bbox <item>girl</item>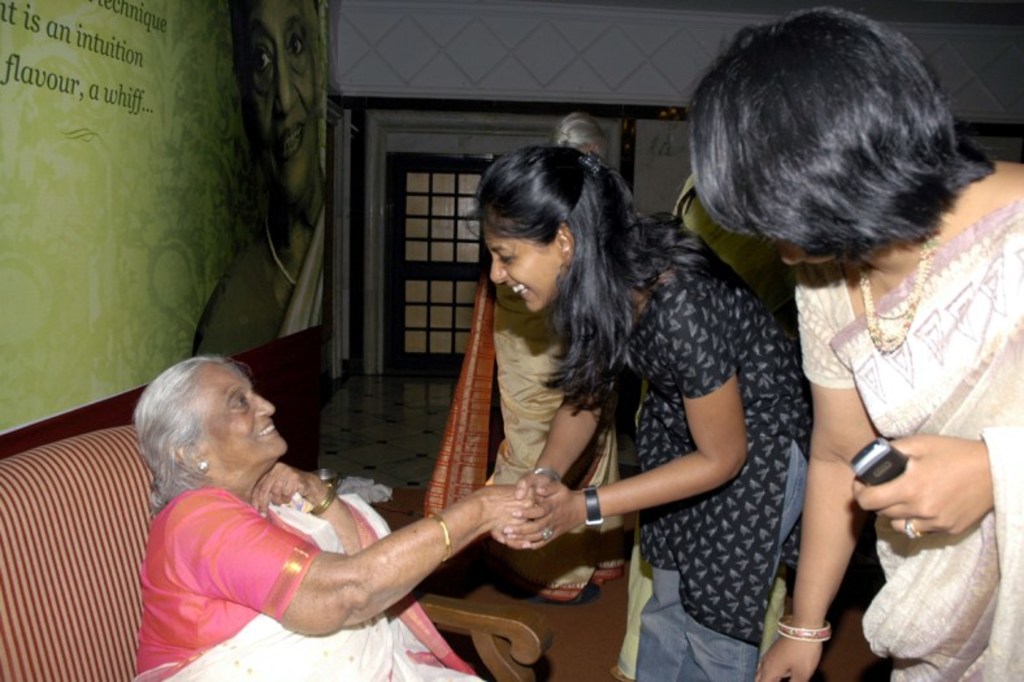
BBox(457, 147, 811, 681)
